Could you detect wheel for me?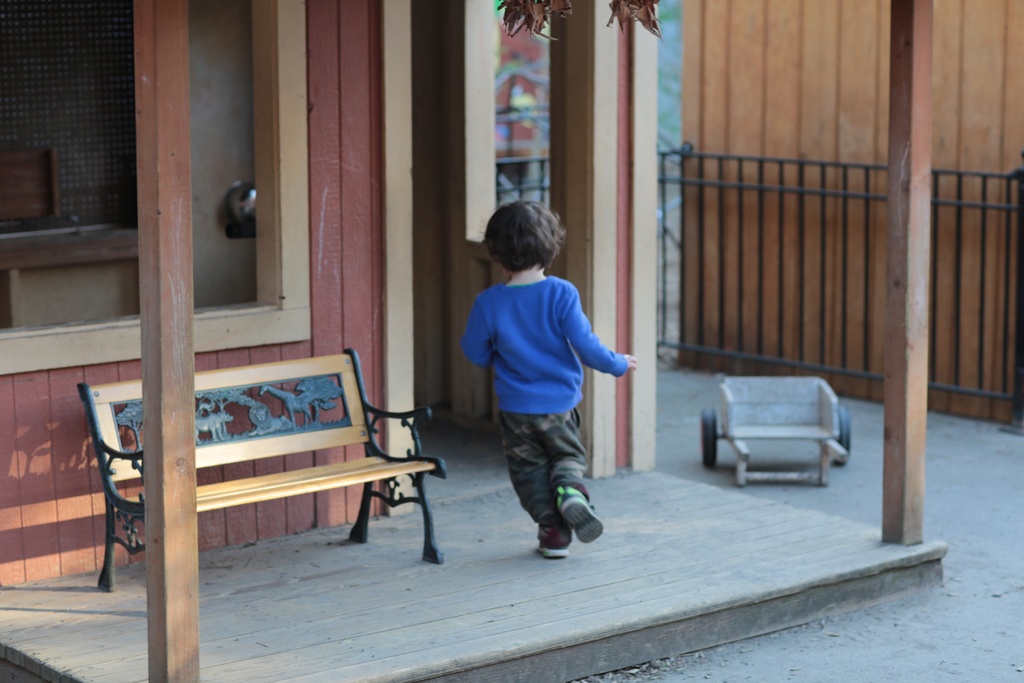
Detection result: [x1=701, y1=411, x2=717, y2=468].
